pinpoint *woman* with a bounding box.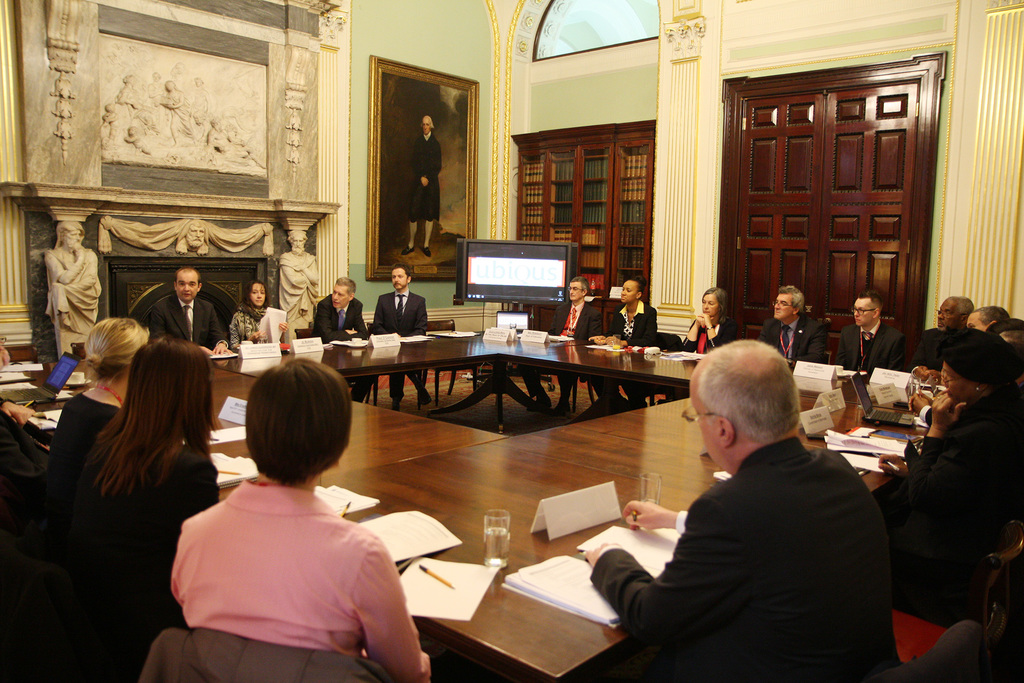
161/78/198/149.
